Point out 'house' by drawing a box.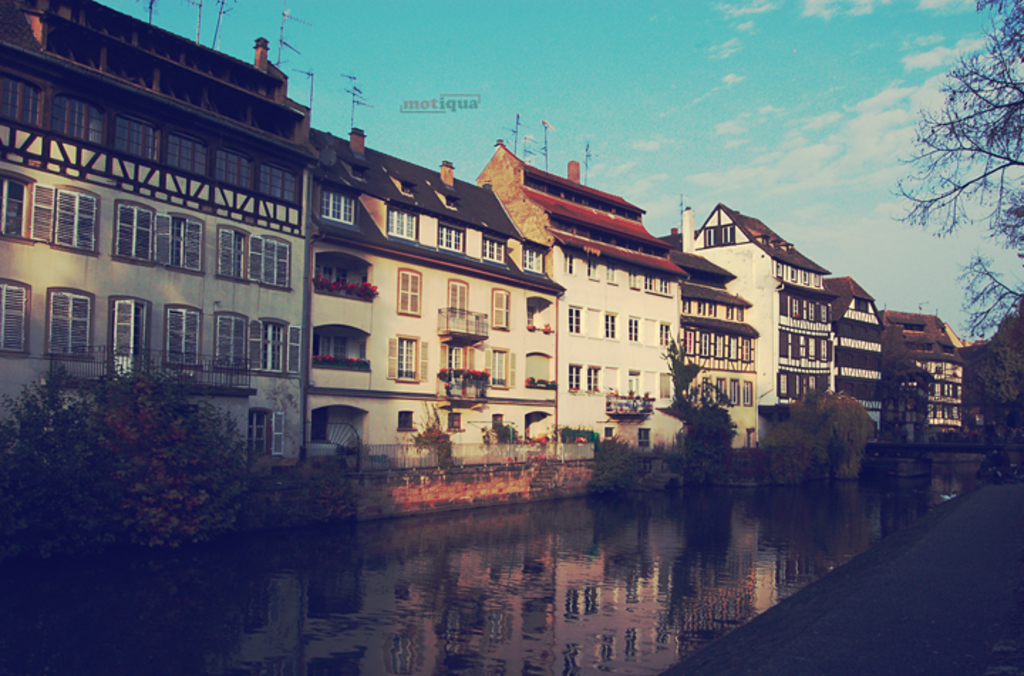
x1=0 y1=0 x2=317 y2=482.
